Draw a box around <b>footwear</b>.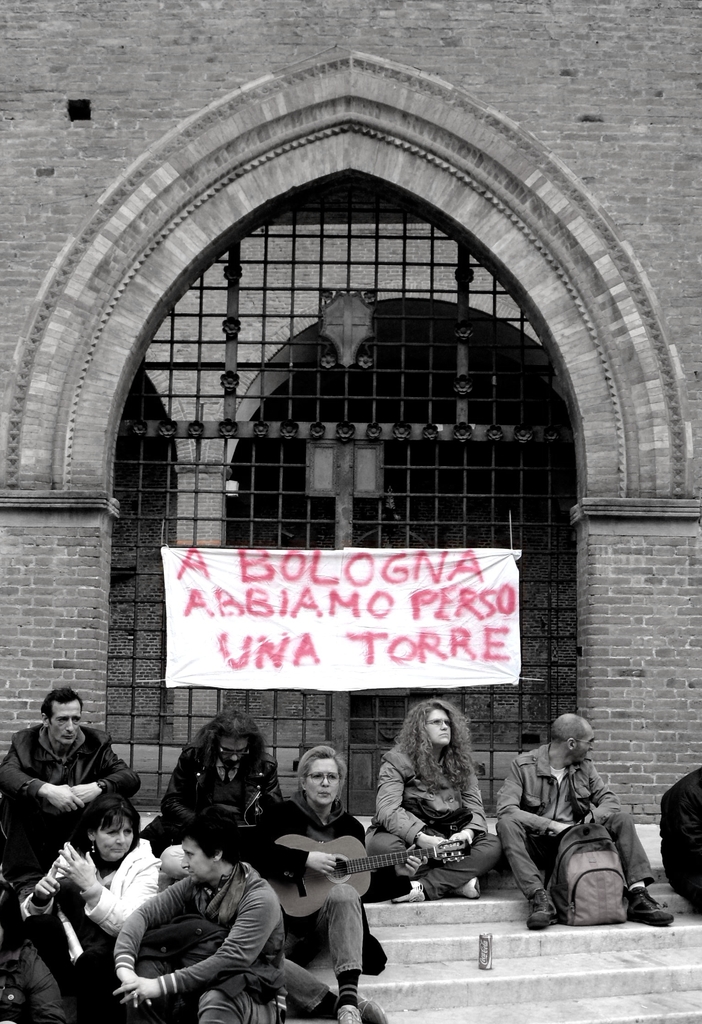
select_region(453, 876, 480, 901).
